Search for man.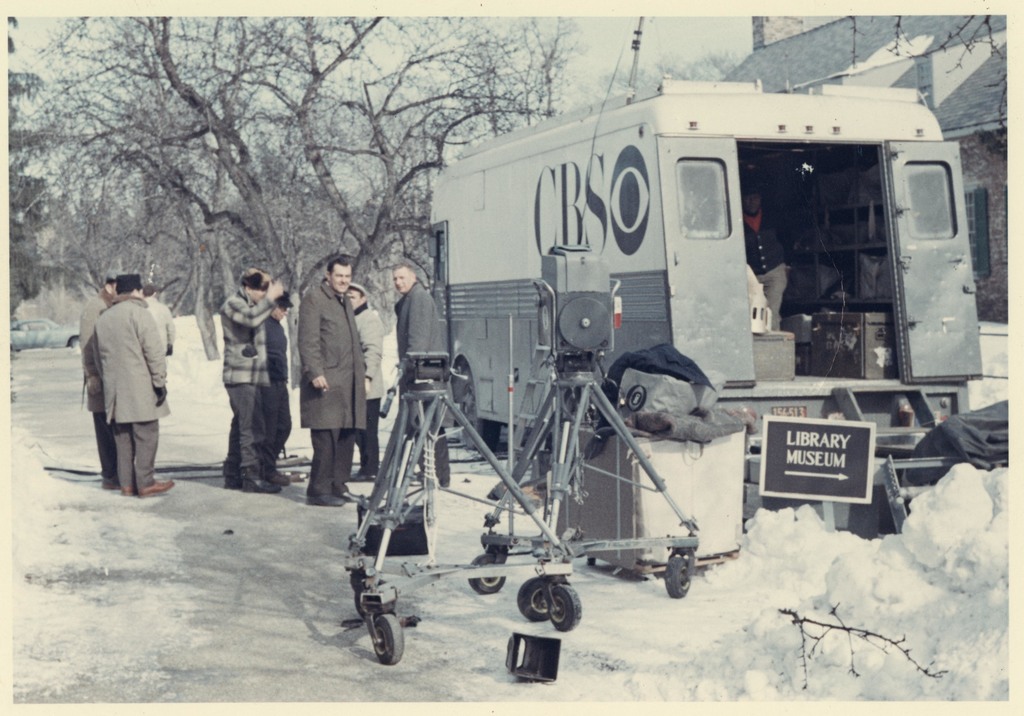
Found at (x1=391, y1=264, x2=441, y2=484).
